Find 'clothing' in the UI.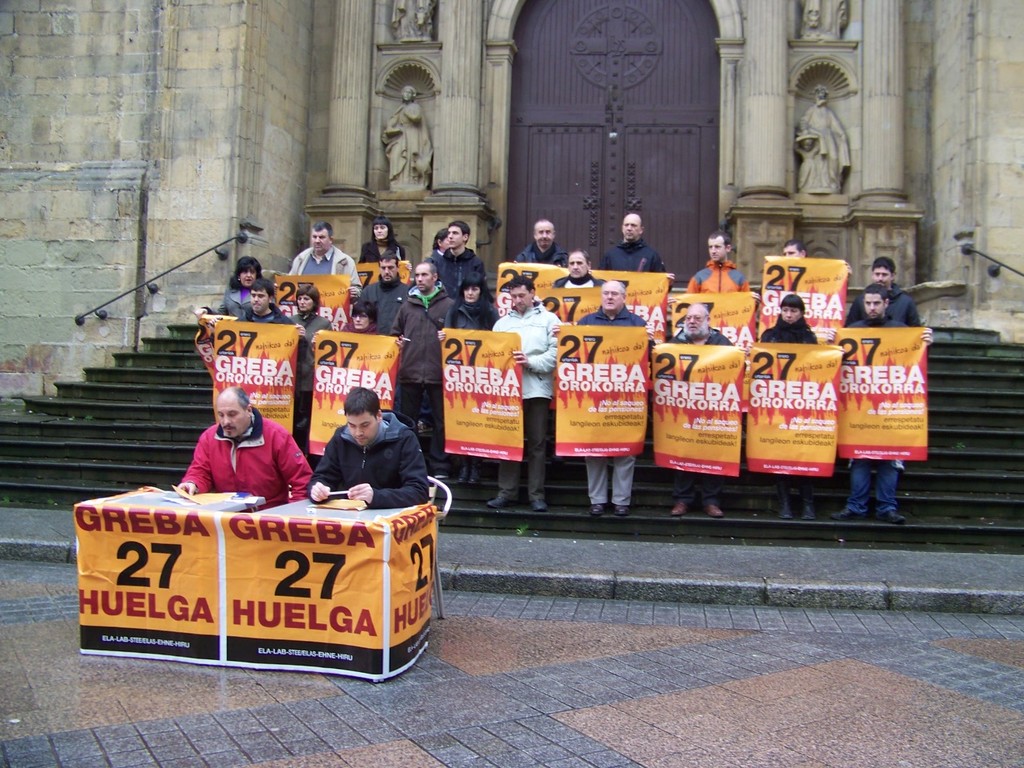
UI element at (left=238, top=298, right=304, bottom=368).
